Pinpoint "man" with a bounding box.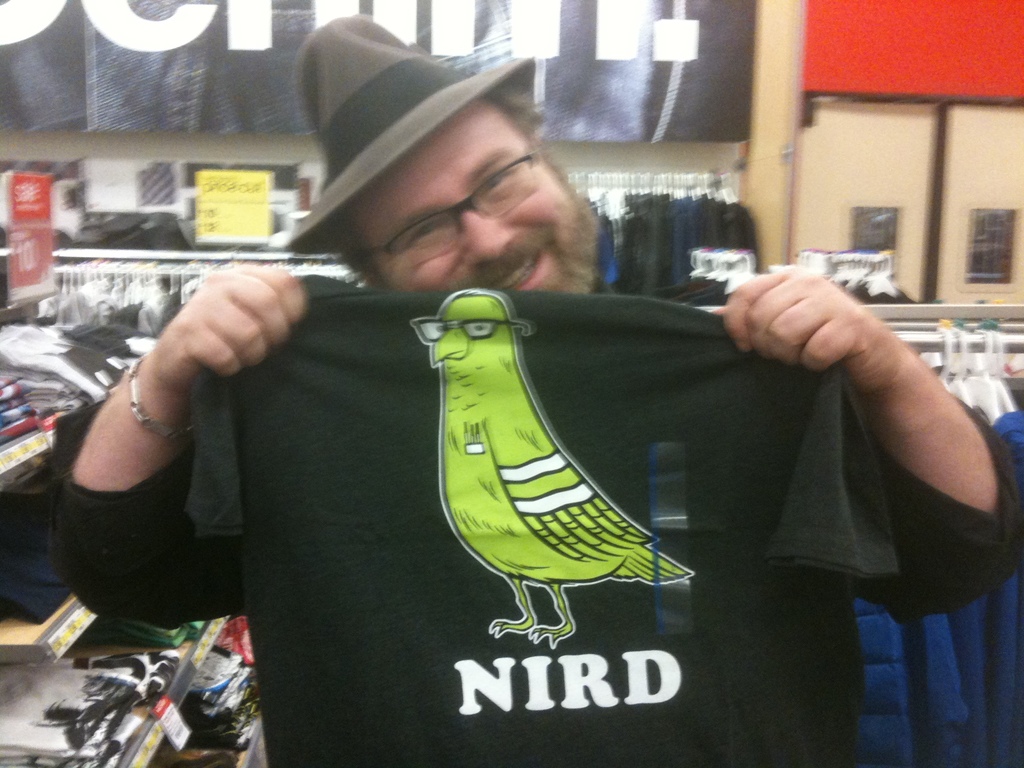
region(102, 121, 977, 727).
